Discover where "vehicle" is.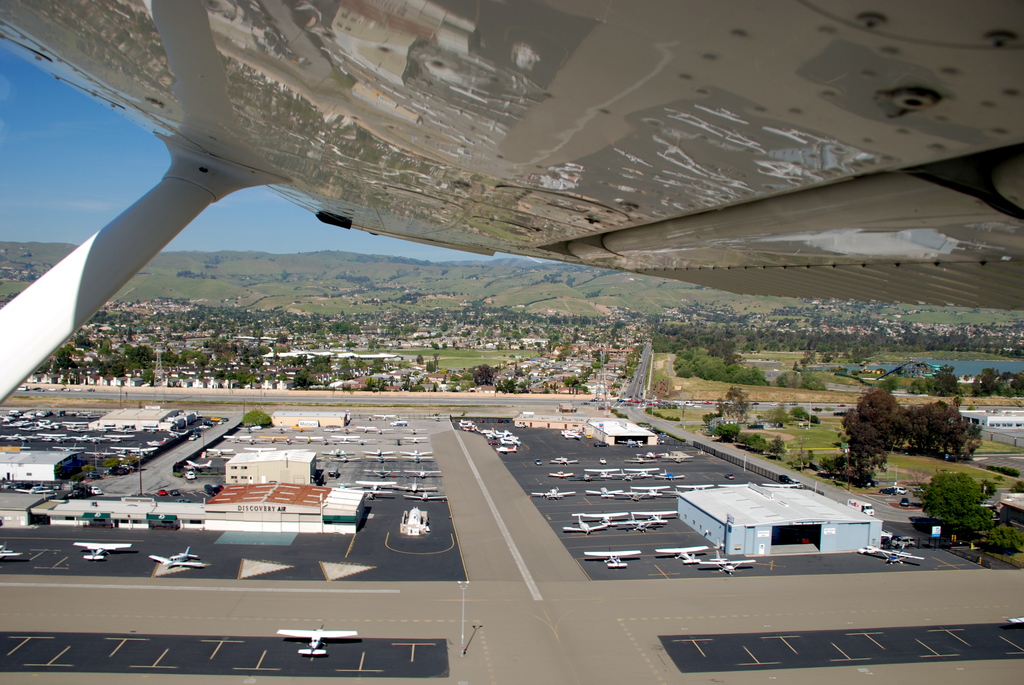
Discovered at [391,419,406,427].
